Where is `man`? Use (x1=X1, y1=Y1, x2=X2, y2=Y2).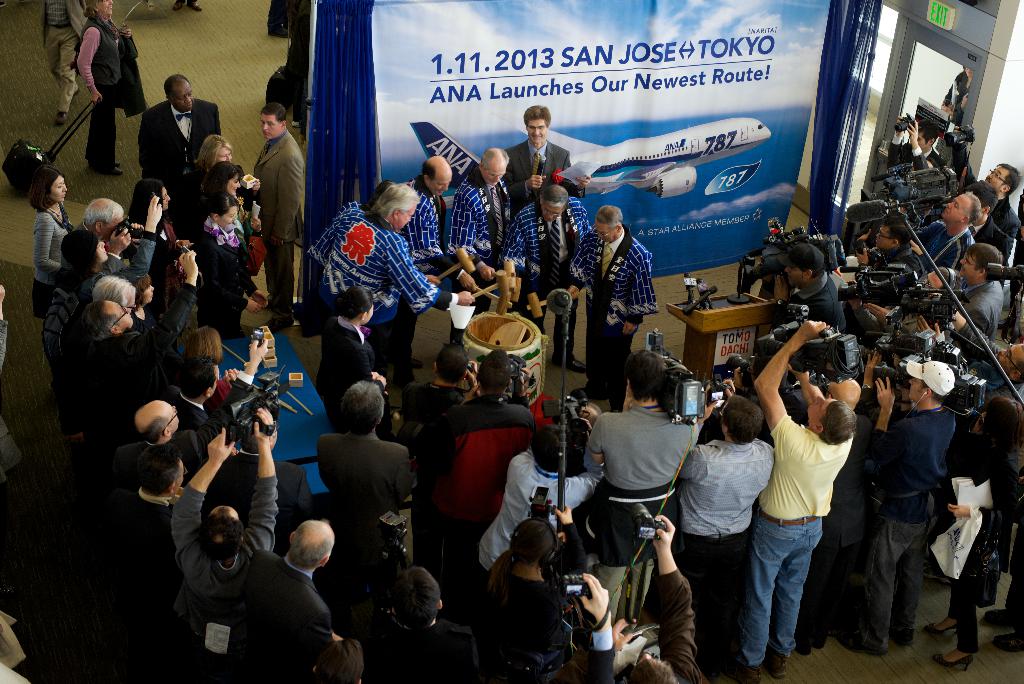
(x1=749, y1=303, x2=866, y2=683).
